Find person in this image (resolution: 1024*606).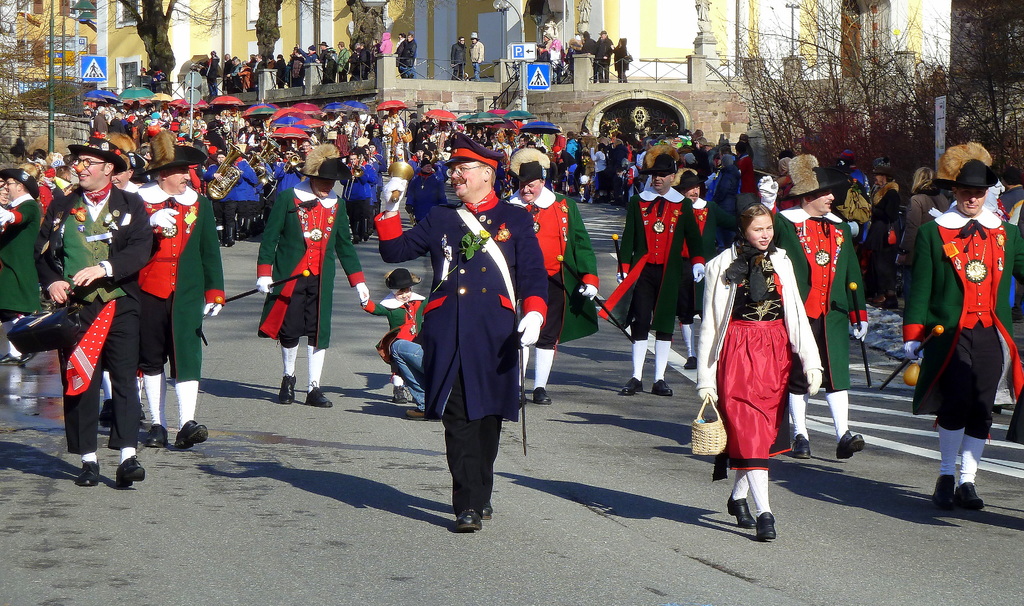
[left=373, top=269, right=427, bottom=404].
